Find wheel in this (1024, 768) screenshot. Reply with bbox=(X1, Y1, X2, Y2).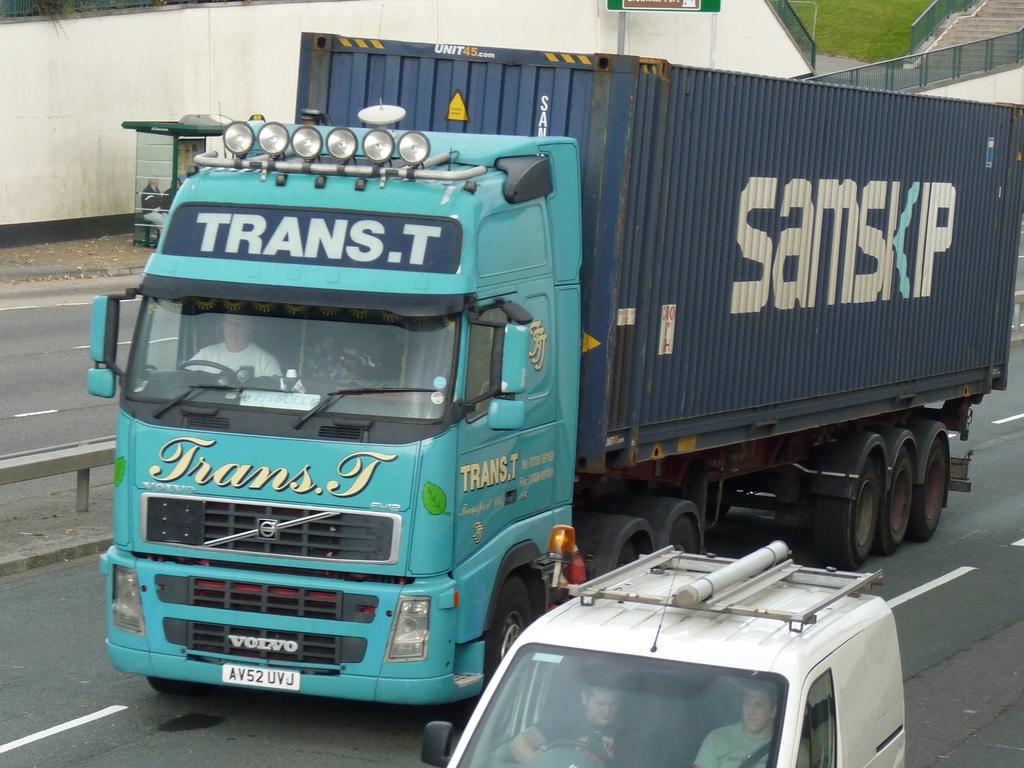
bbox=(483, 571, 553, 667).
